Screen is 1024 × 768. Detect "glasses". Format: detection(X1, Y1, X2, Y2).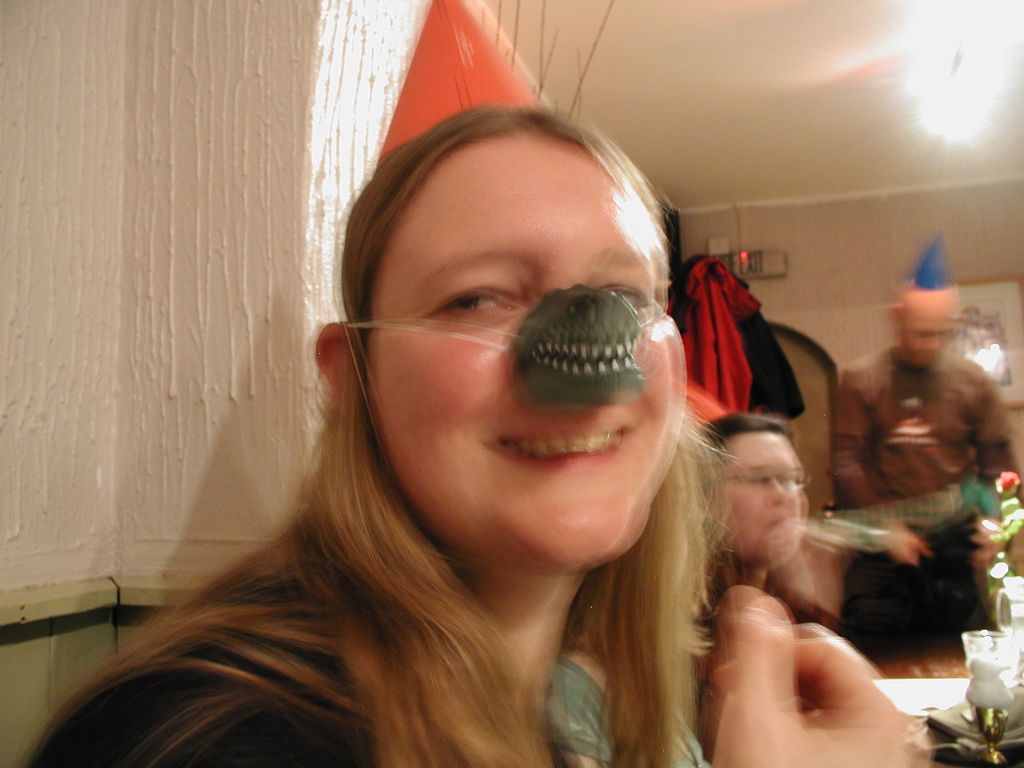
detection(703, 463, 817, 500).
